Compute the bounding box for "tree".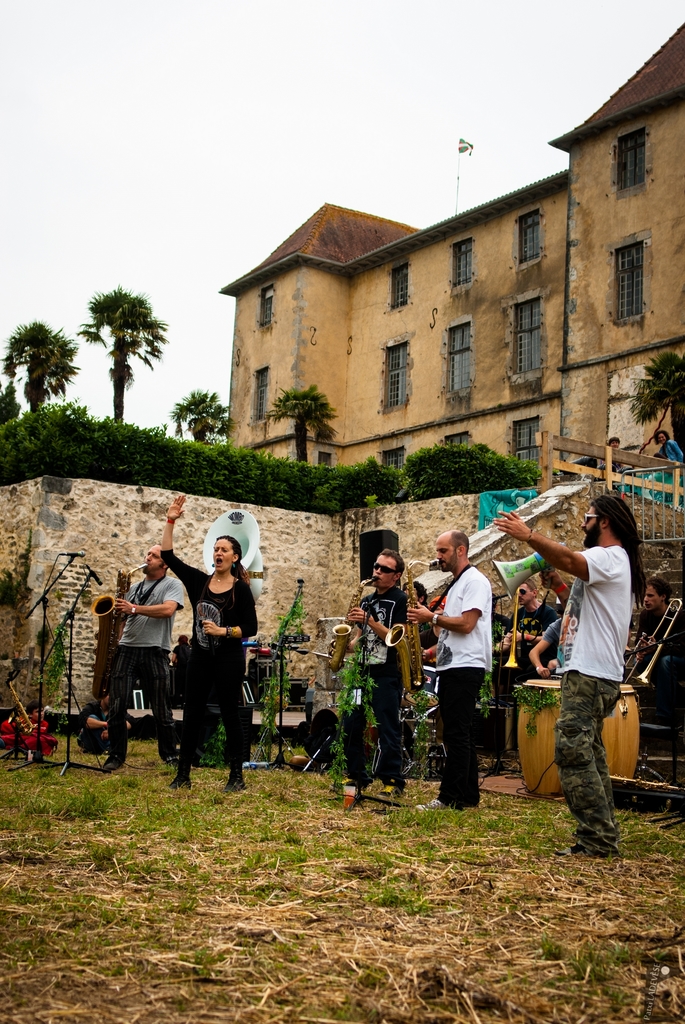
<bbox>0, 376, 26, 430</bbox>.
